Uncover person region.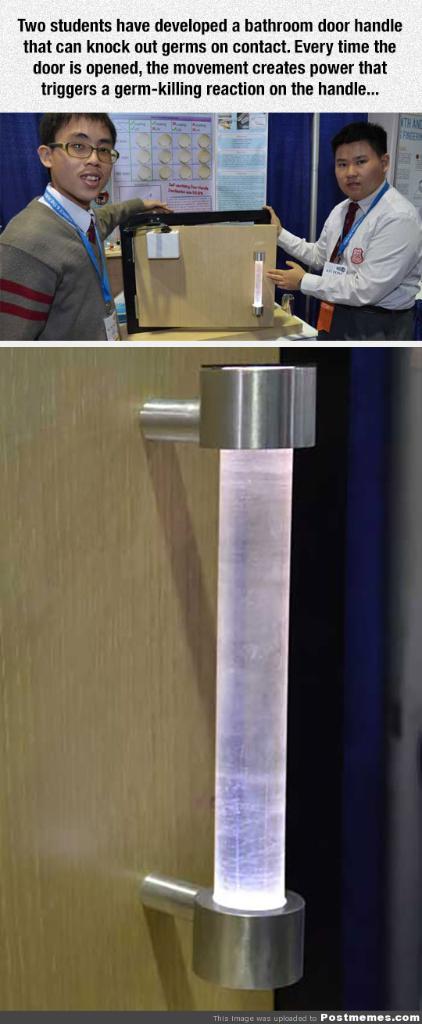
Uncovered: [left=266, top=118, right=421, bottom=345].
